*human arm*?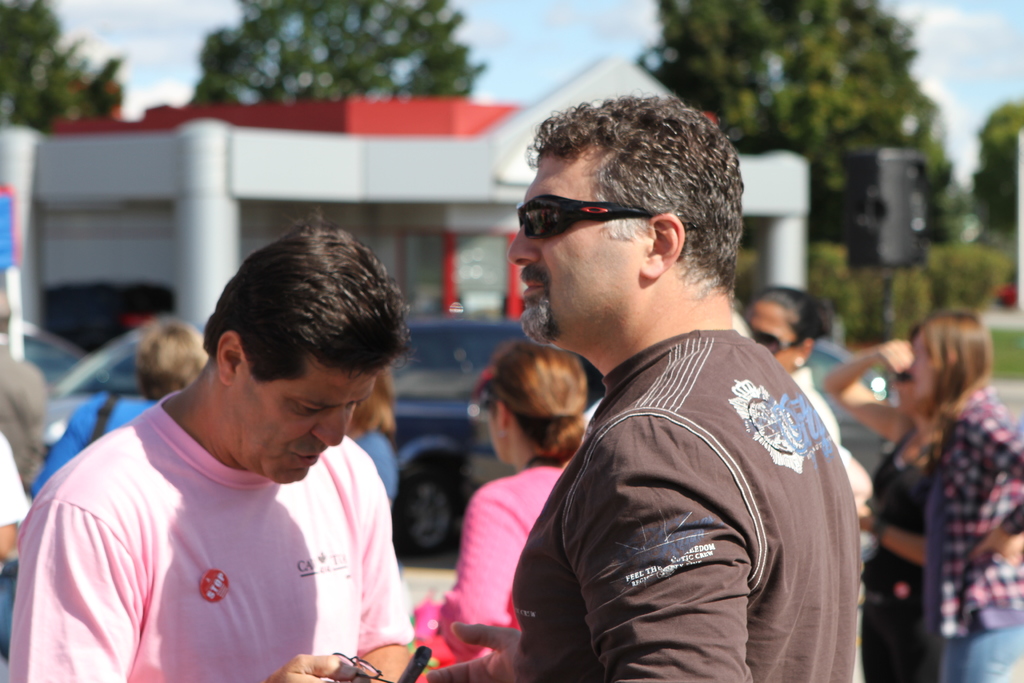
(x1=350, y1=468, x2=414, y2=682)
